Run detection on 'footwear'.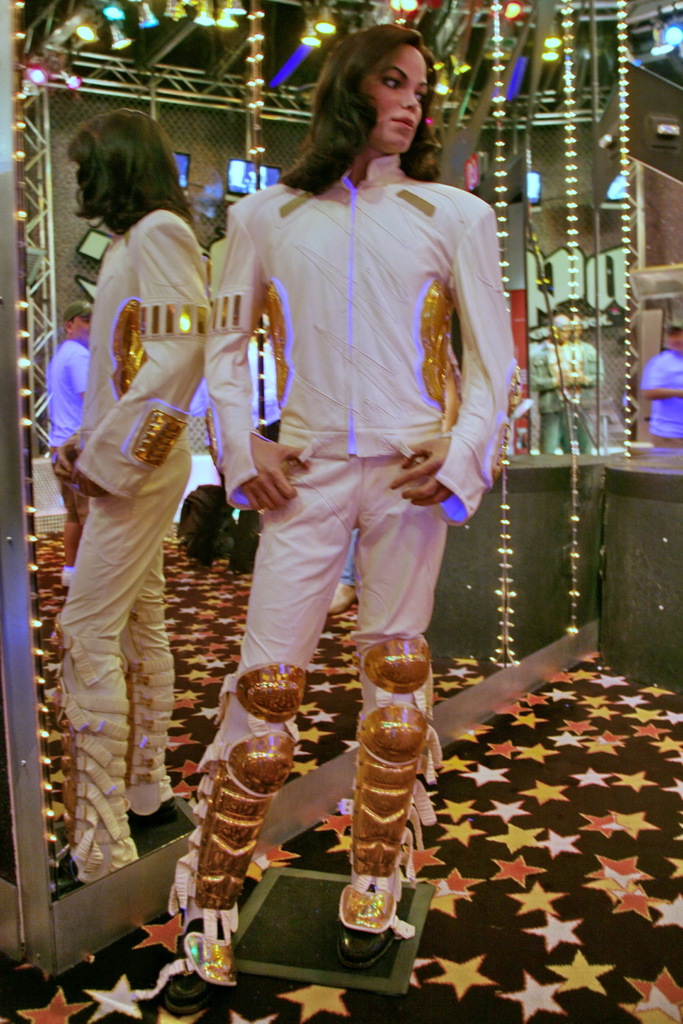
Result: bbox=(340, 923, 399, 968).
